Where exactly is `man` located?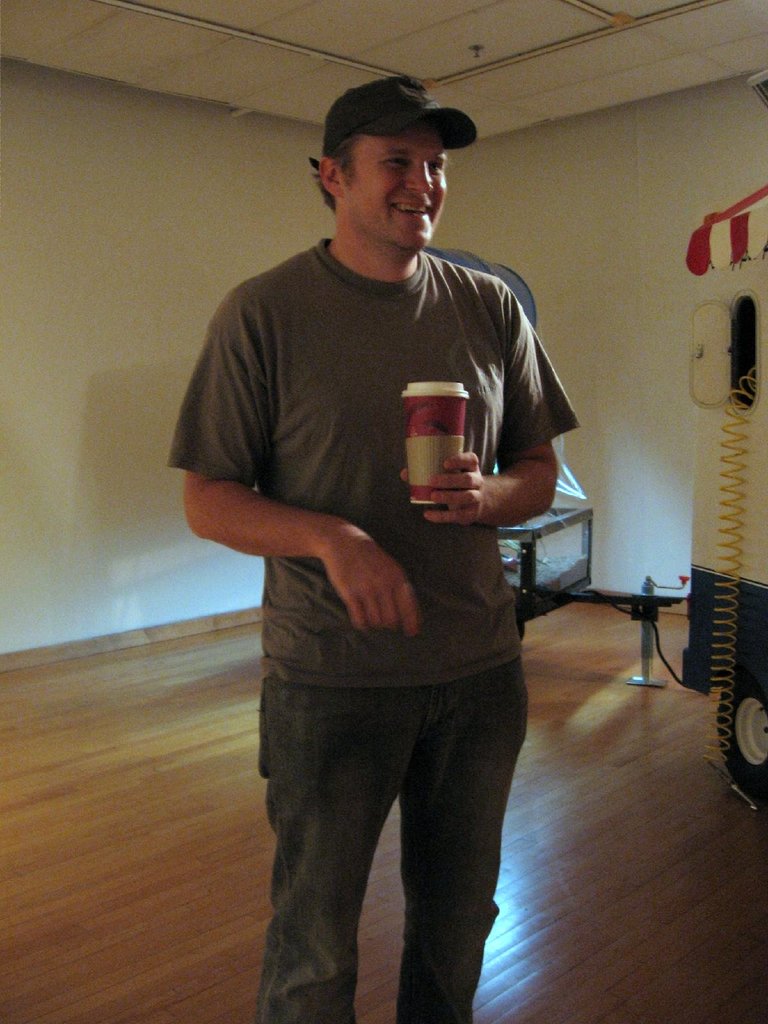
Its bounding box is x1=175, y1=68, x2=596, y2=1023.
